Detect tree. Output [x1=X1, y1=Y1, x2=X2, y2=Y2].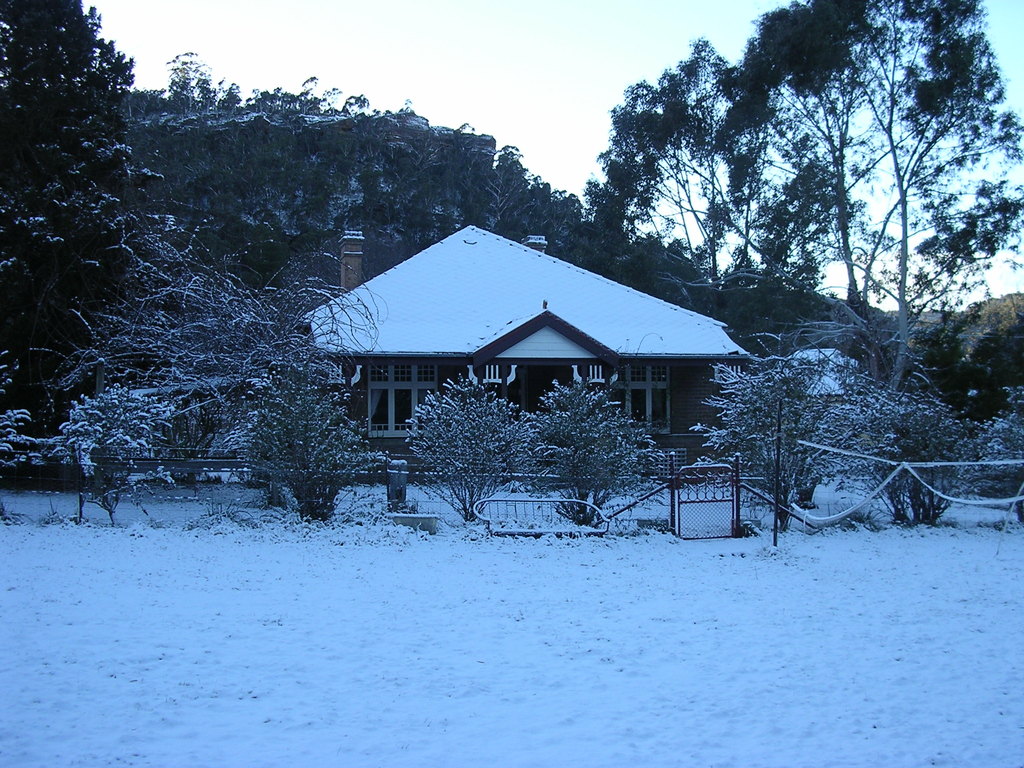
[x1=0, y1=0, x2=176, y2=460].
